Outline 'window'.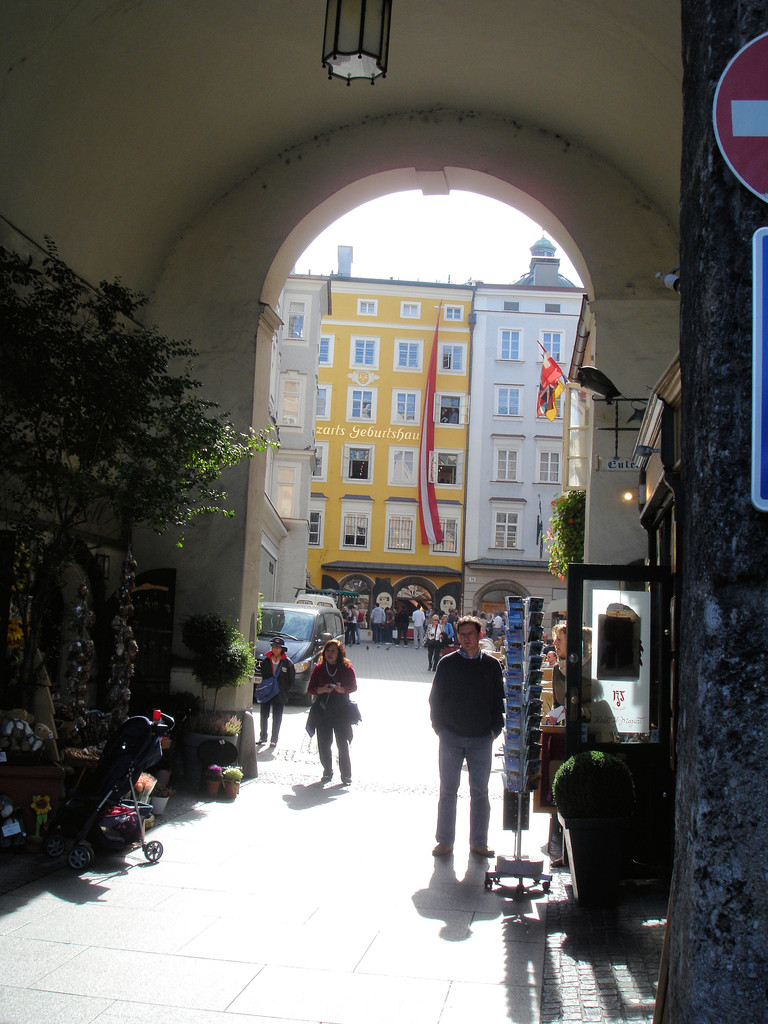
Outline: bbox(401, 301, 422, 317).
